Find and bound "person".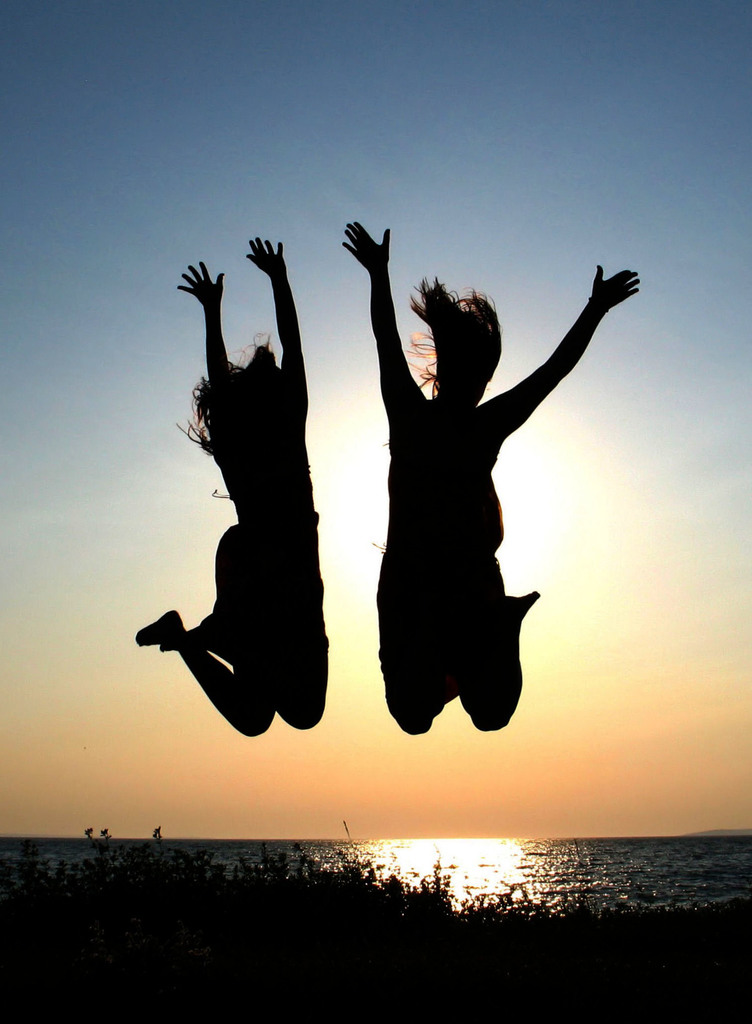
Bound: select_region(338, 234, 611, 763).
